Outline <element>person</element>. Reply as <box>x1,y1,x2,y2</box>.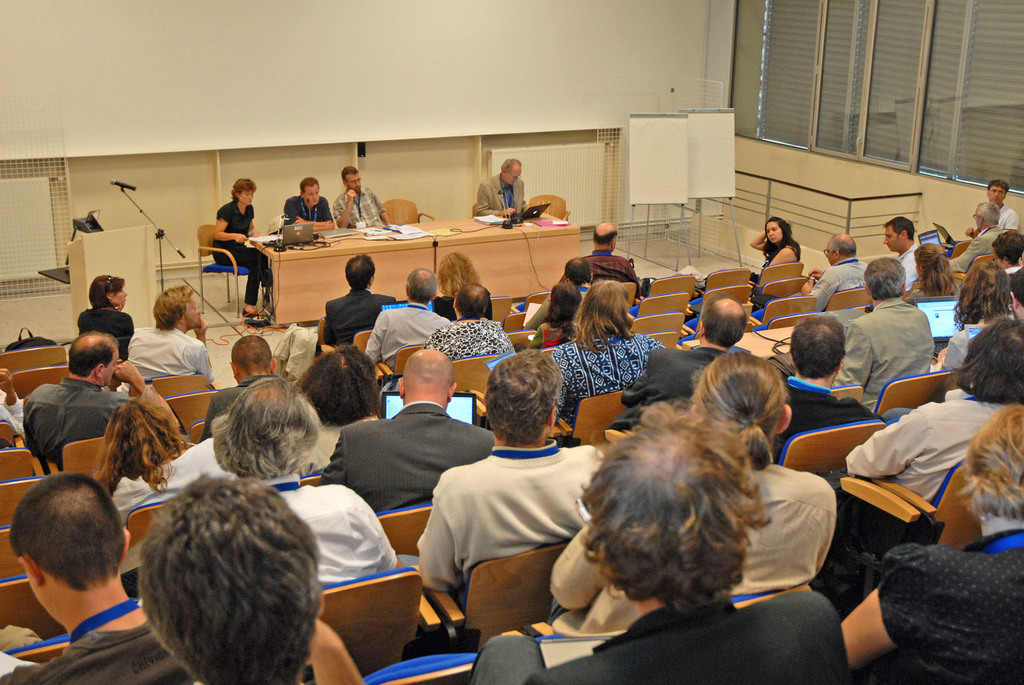
<box>294,341,385,476</box>.
